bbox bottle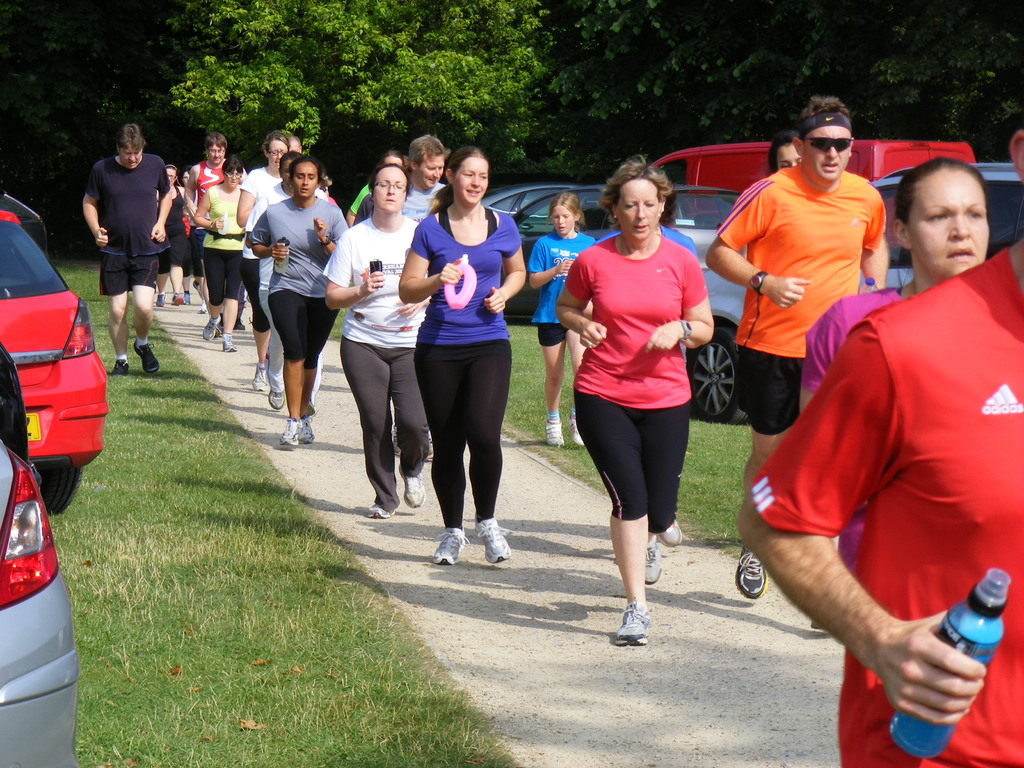
box(273, 236, 290, 276)
